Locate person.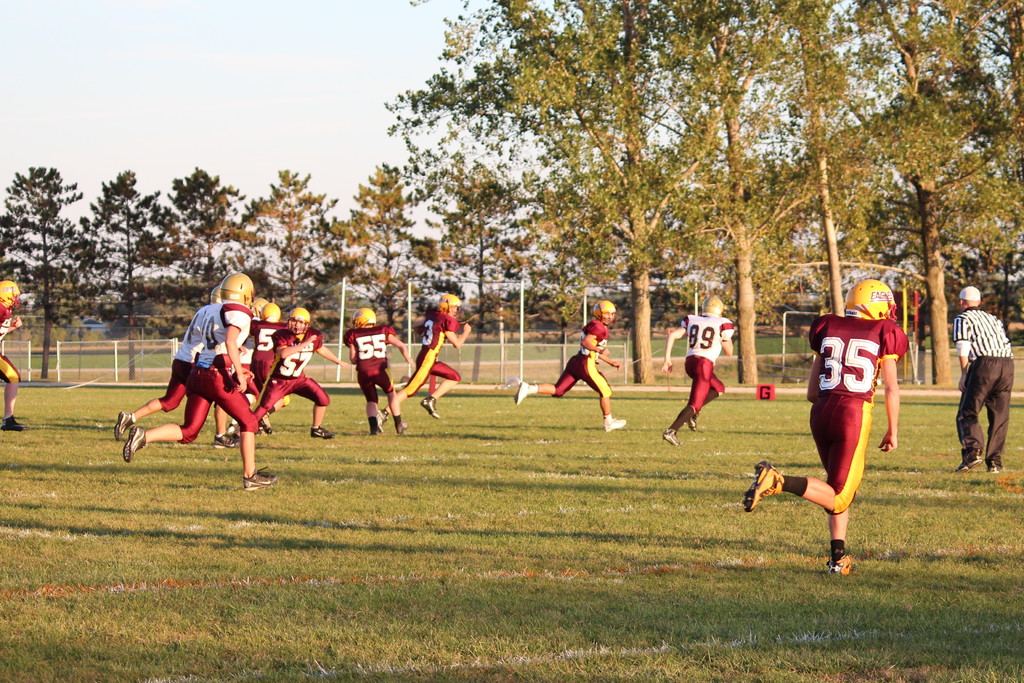
Bounding box: left=340, top=308, right=417, bottom=434.
